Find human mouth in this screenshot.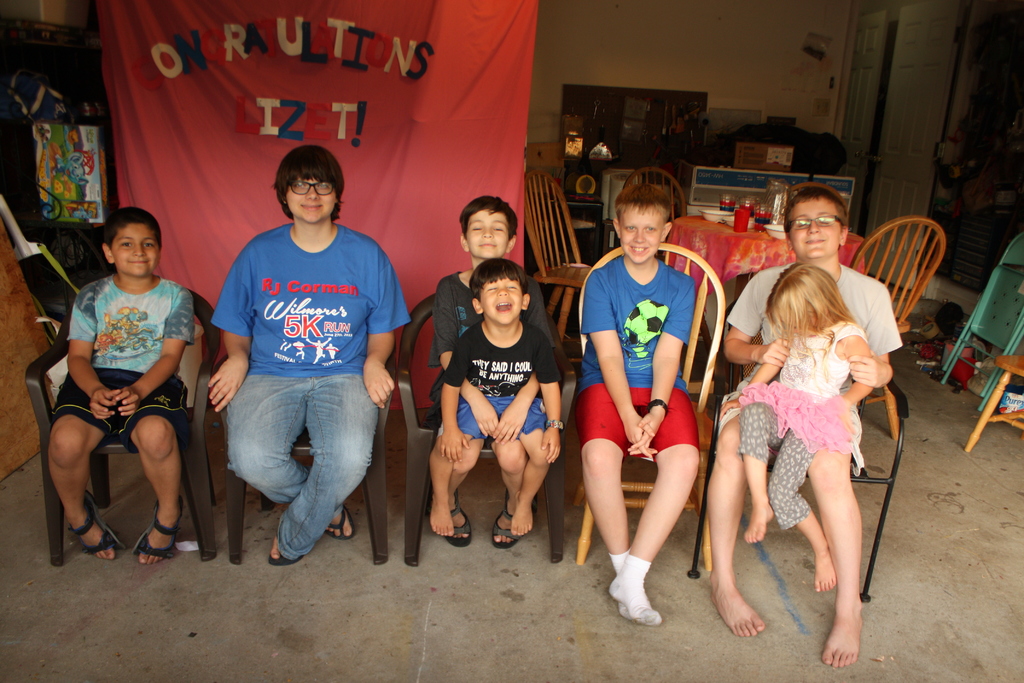
The bounding box for human mouth is (x1=478, y1=247, x2=497, y2=250).
